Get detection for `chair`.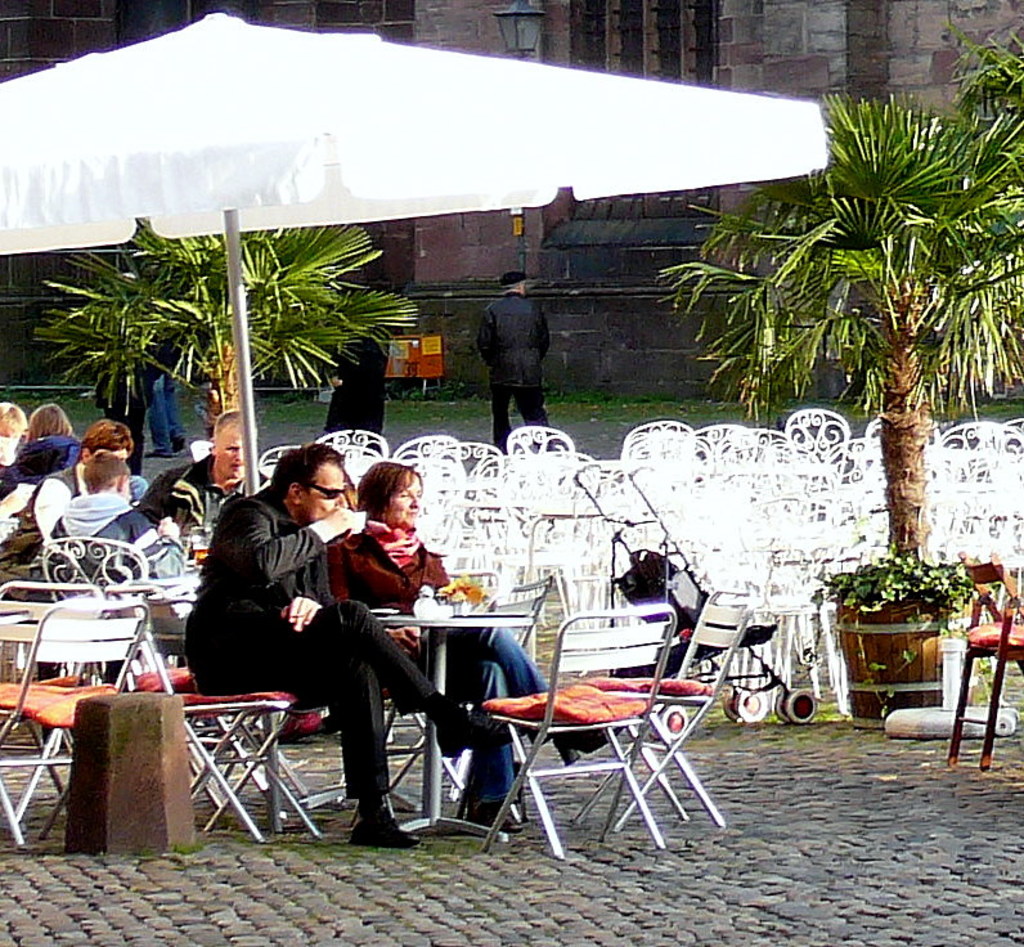
Detection: 386, 579, 560, 800.
